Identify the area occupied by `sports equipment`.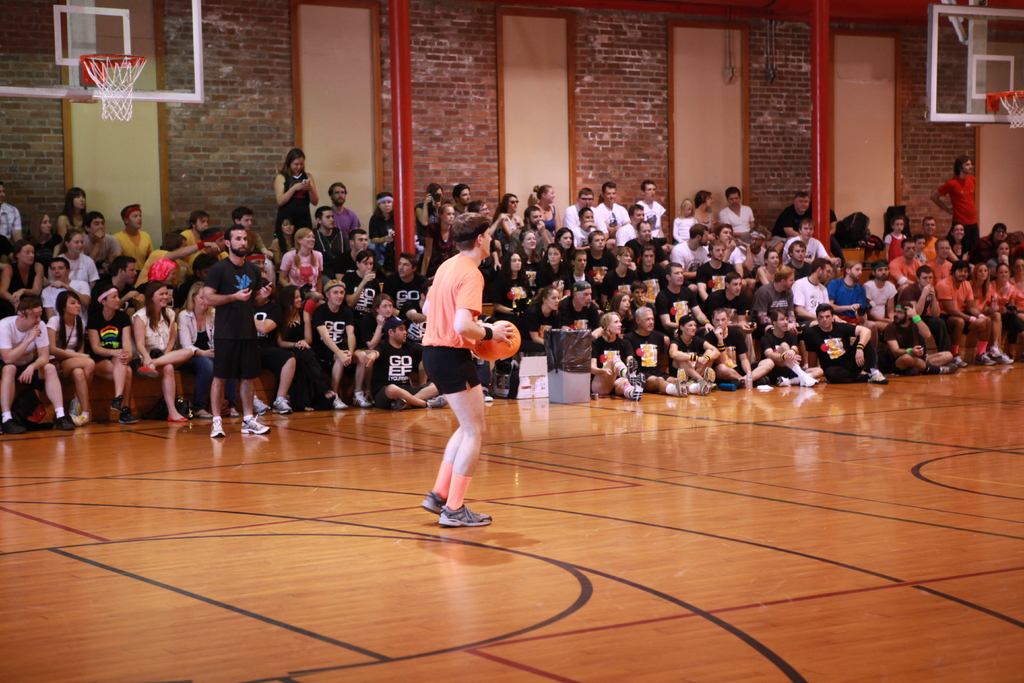
Area: box=[470, 317, 524, 363].
